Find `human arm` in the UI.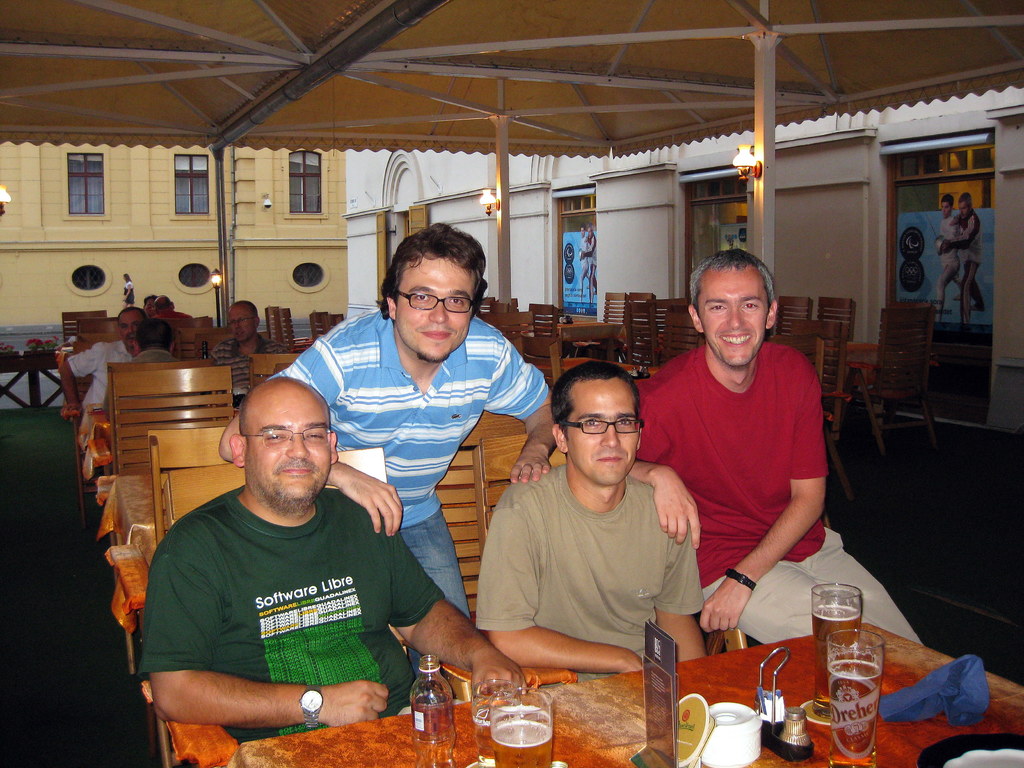
UI element at [49,362,95,420].
